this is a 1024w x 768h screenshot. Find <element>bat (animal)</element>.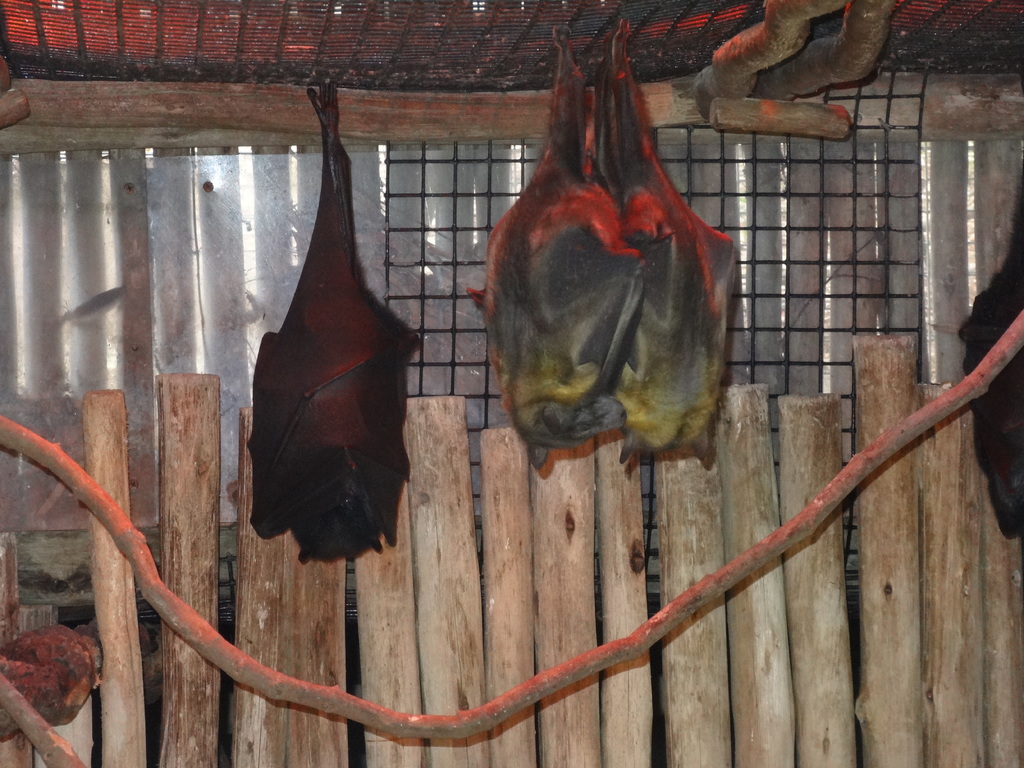
Bounding box: Rect(461, 19, 647, 468).
